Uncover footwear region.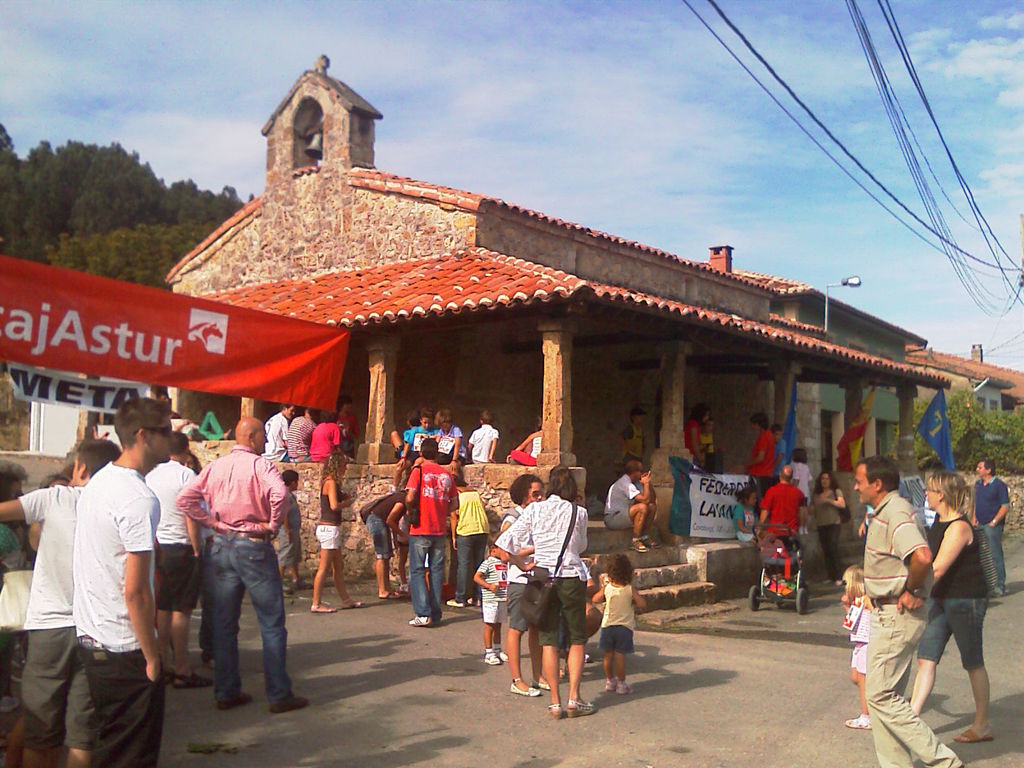
Uncovered: BBox(628, 535, 659, 554).
